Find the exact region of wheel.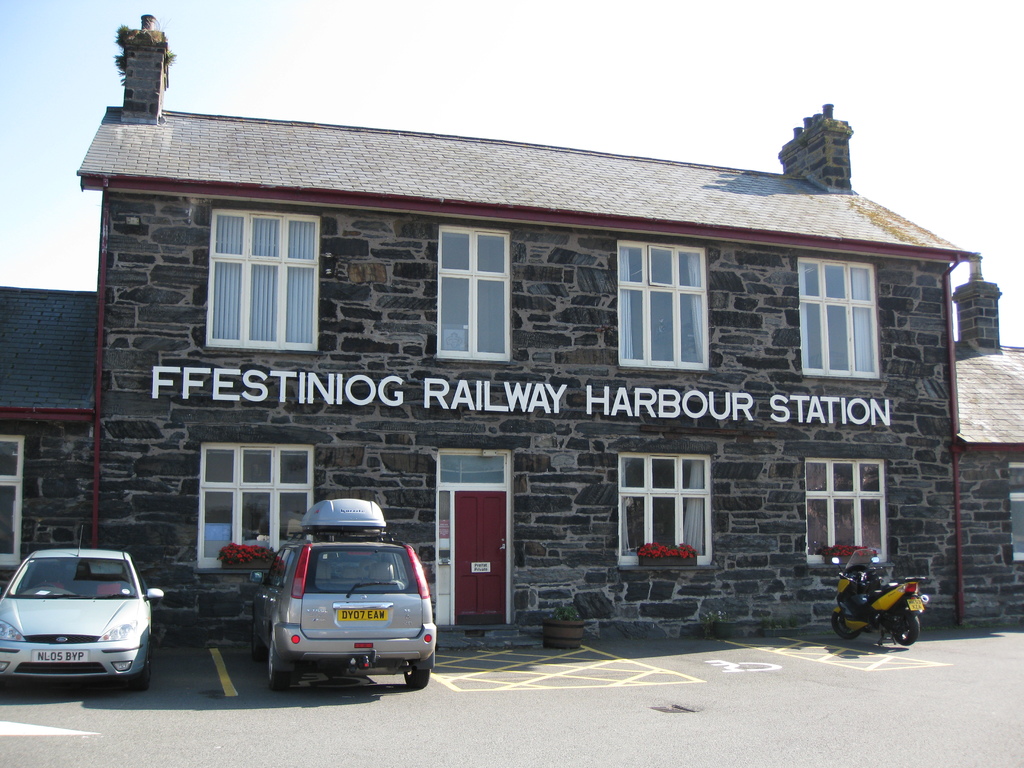
Exact region: (252, 612, 266, 659).
